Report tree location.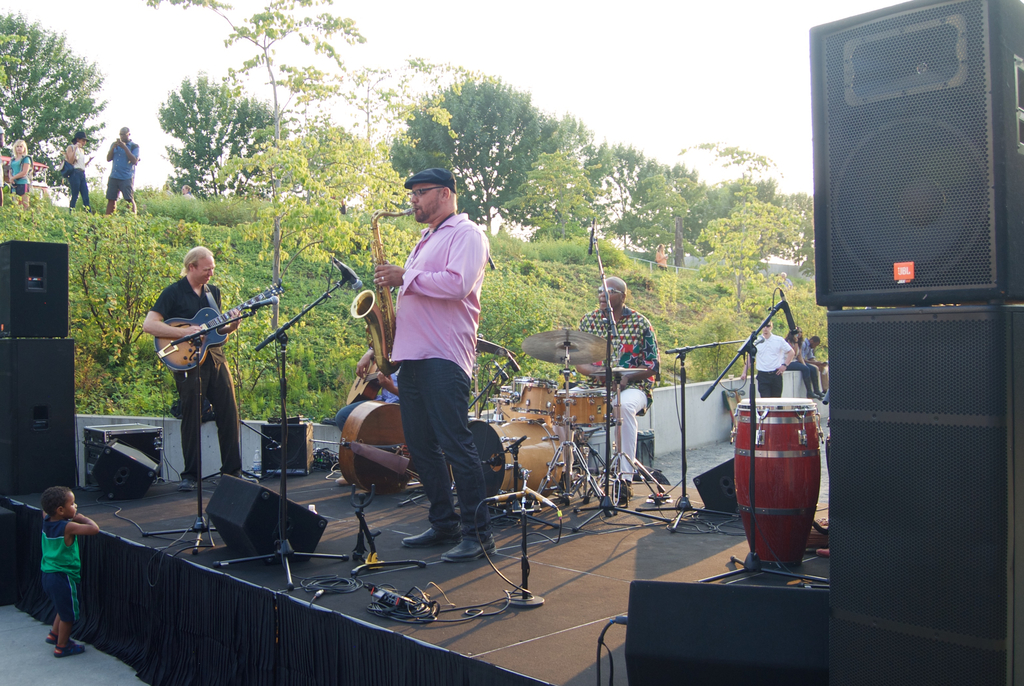
Report: box=[139, 0, 391, 368].
